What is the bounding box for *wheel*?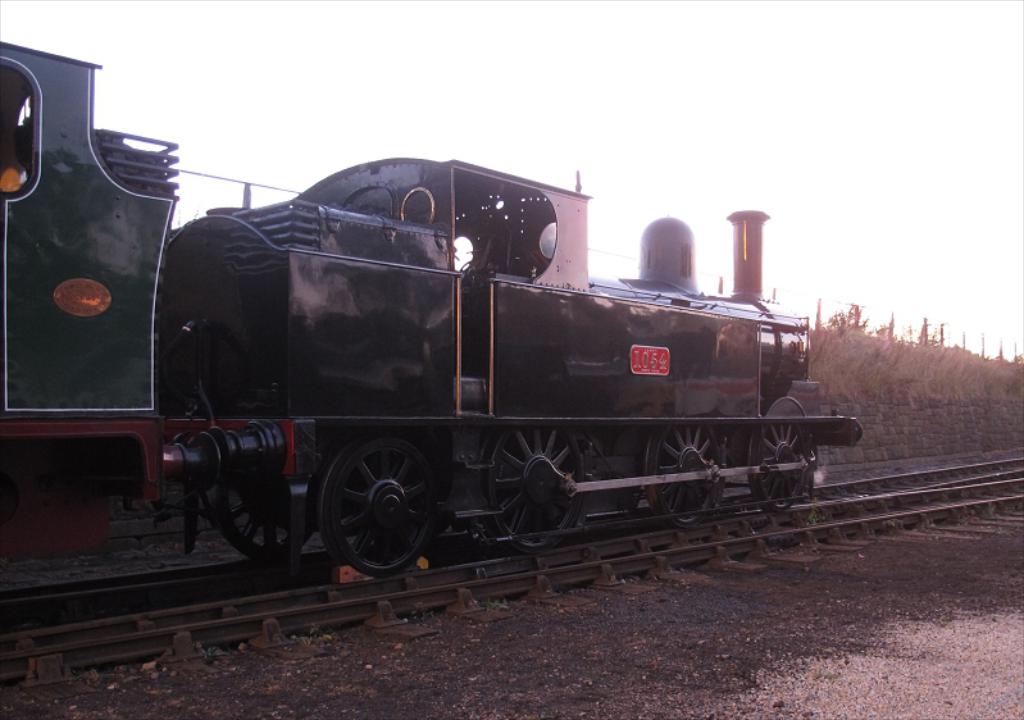
locate(314, 430, 436, 575).
